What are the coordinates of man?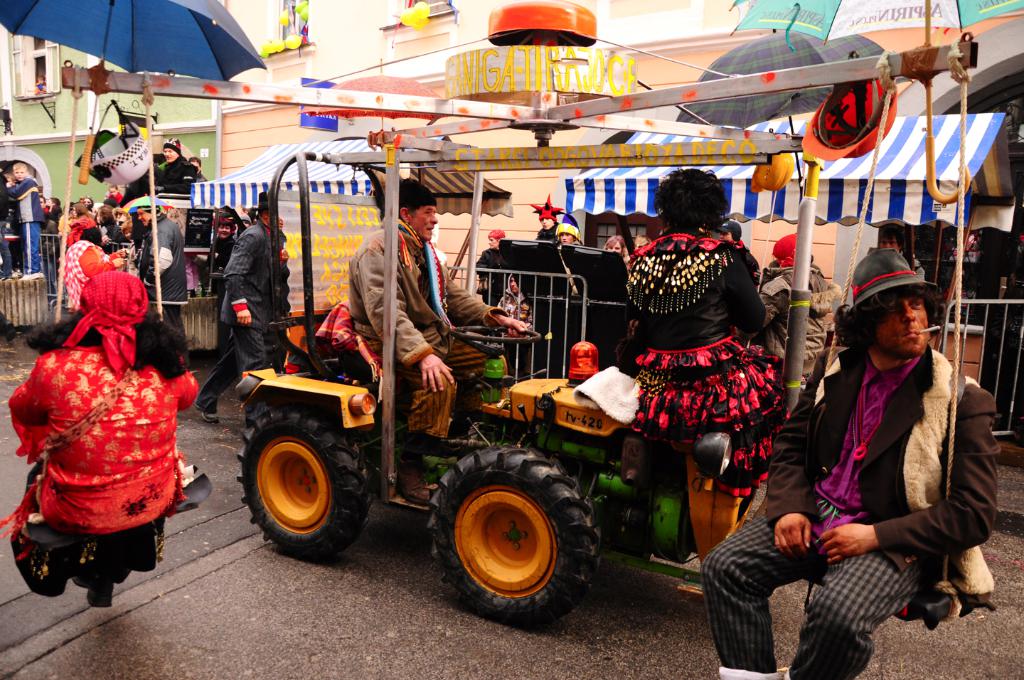
[x1=713, y1=217, x2=746, y2=246].
